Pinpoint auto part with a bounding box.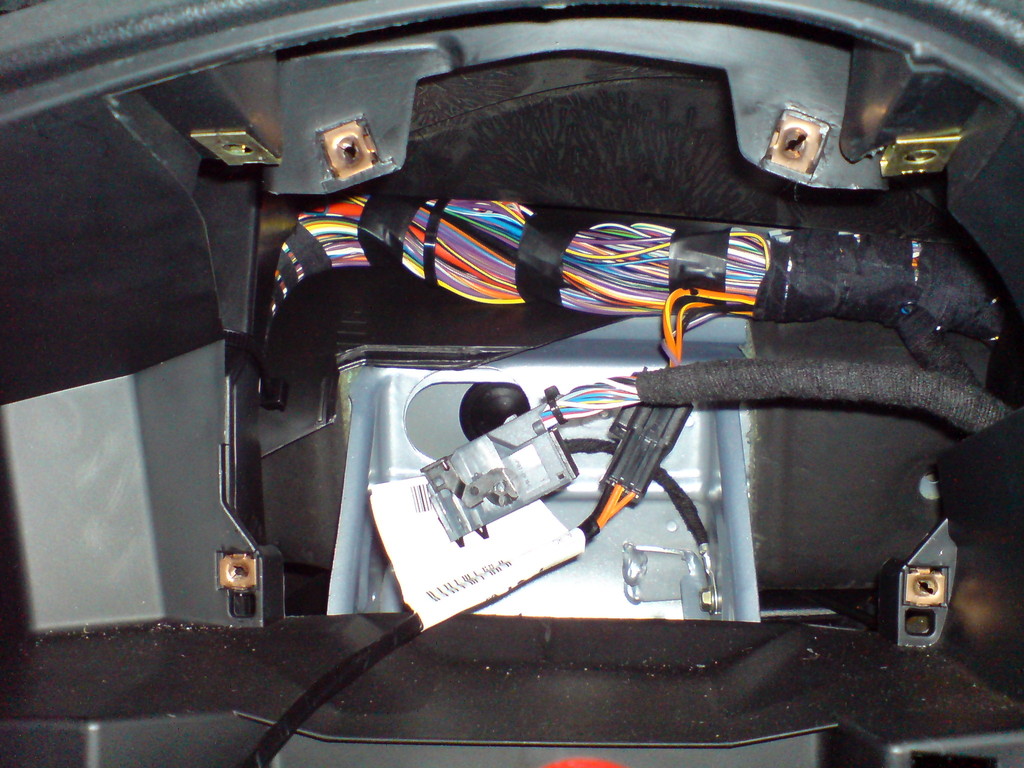
412 358 1023 502.
